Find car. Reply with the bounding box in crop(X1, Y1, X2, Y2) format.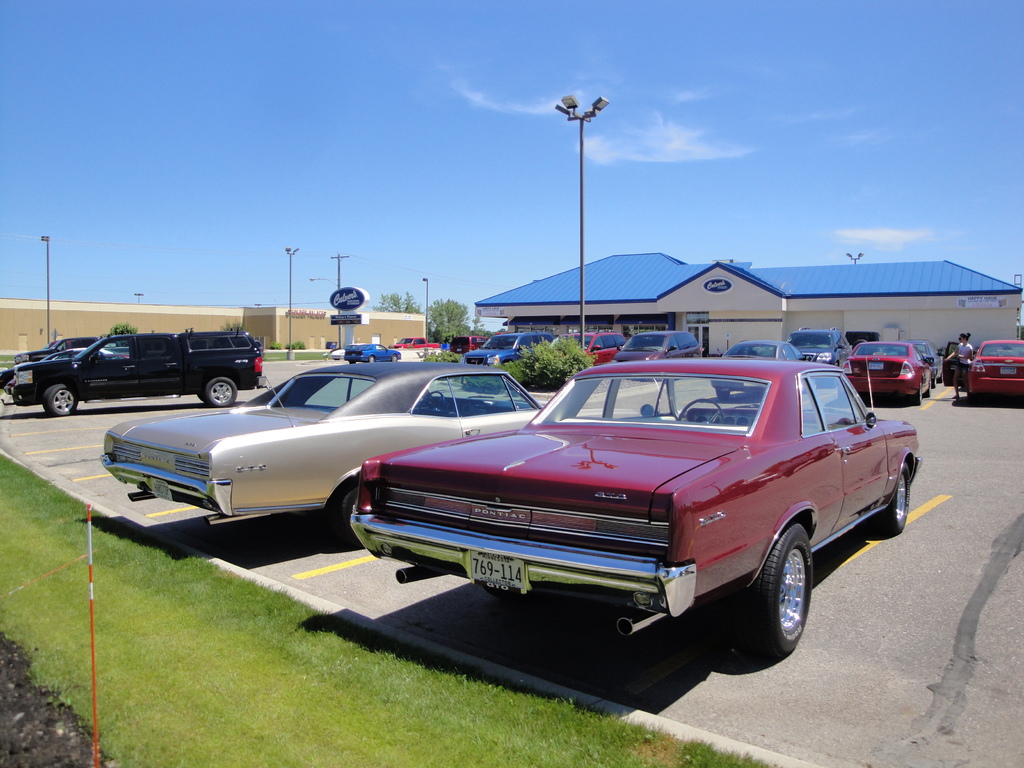
crop(842, 342, 933, 403).
